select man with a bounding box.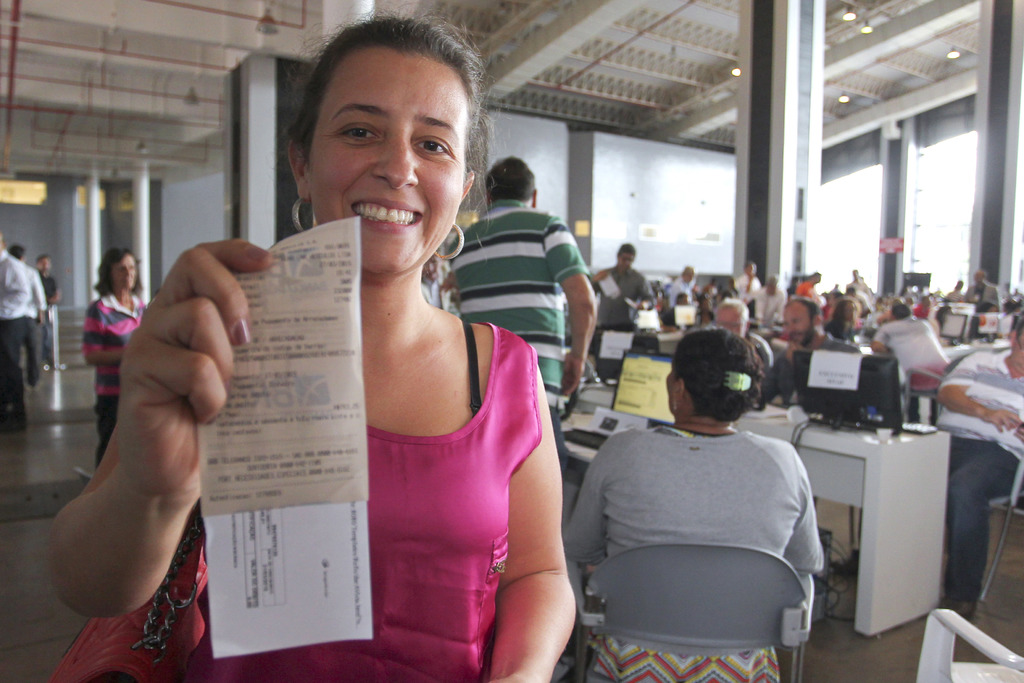
x1=872, y1=304, x2=951, y2=425.
